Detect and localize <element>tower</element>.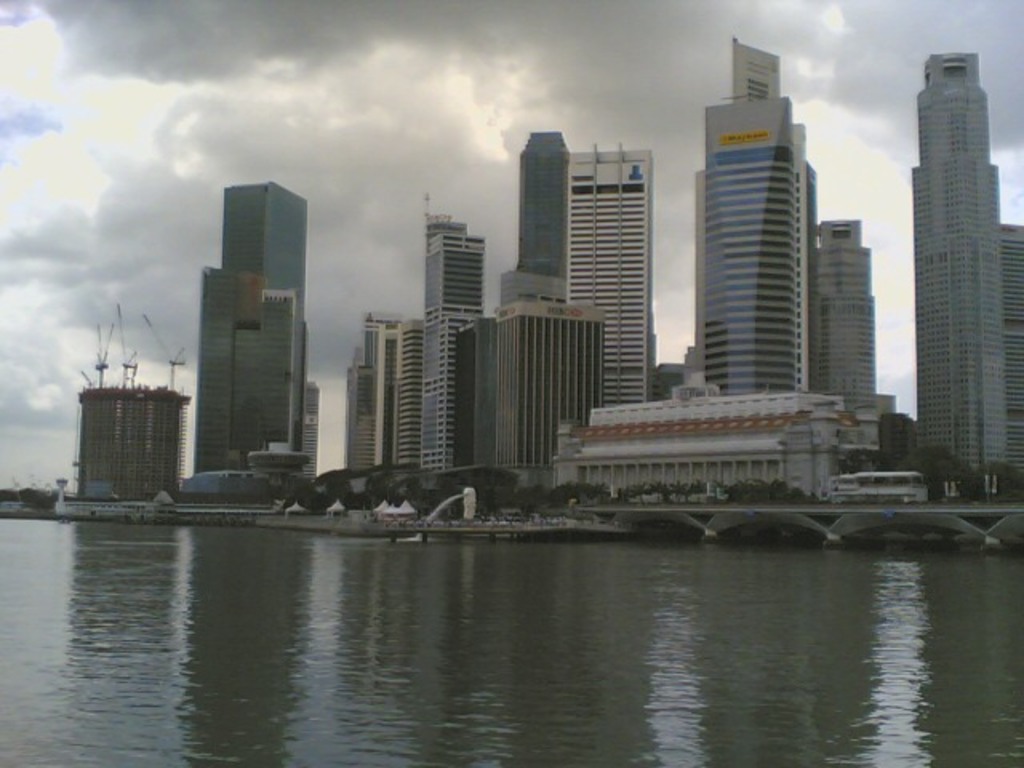
Localized at <bbox>424, 224, 467, 478</bbox>.
